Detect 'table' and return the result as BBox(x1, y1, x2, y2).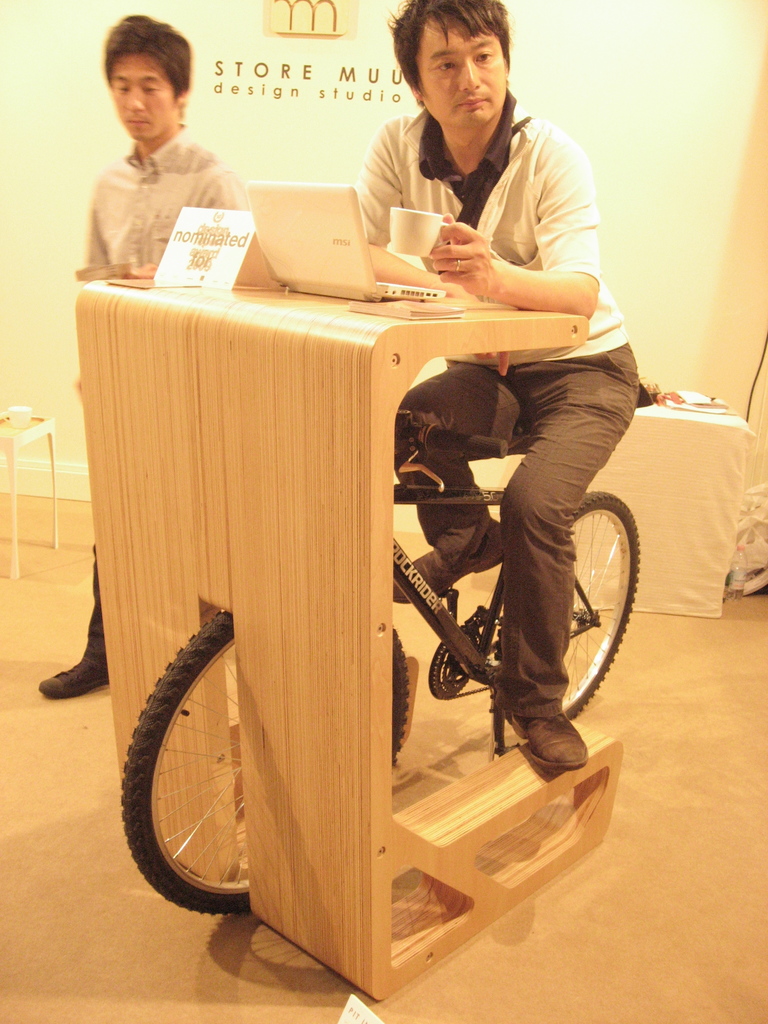
BBox(476, 386, 751, 618).
